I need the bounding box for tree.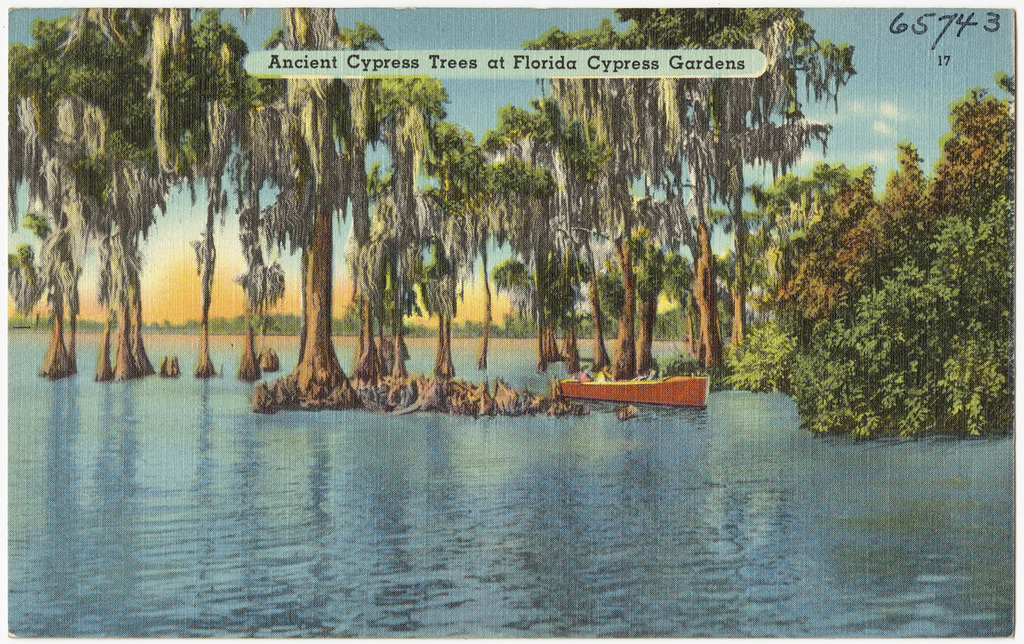
Here it is: (0,16,115,381).
